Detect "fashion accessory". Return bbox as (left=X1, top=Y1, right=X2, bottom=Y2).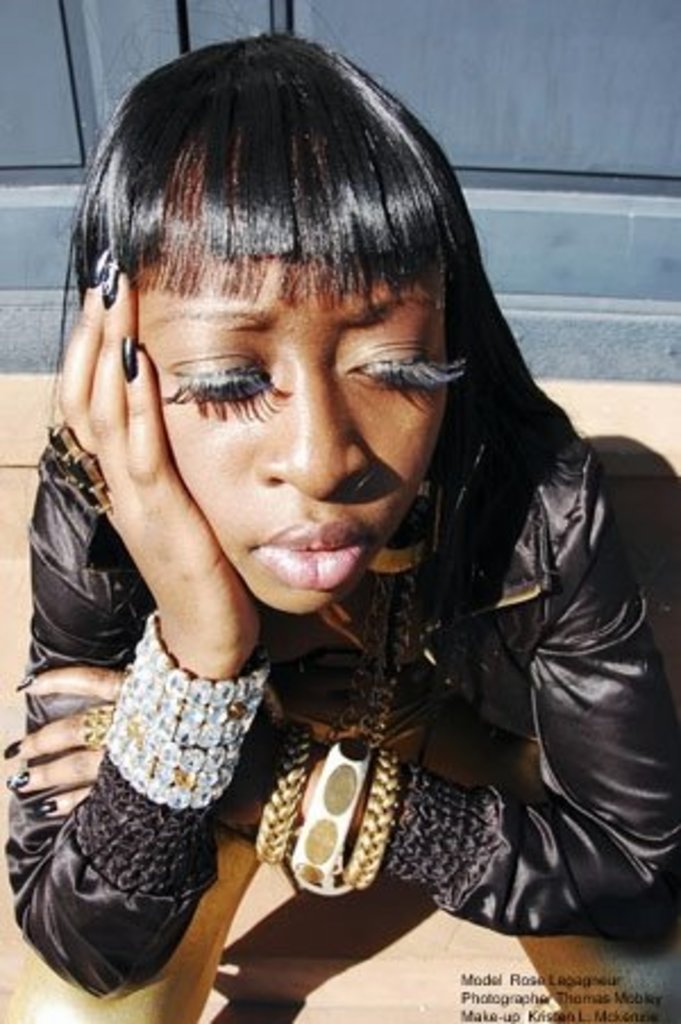
(left=32, top=801, right=57, bottom=808).
